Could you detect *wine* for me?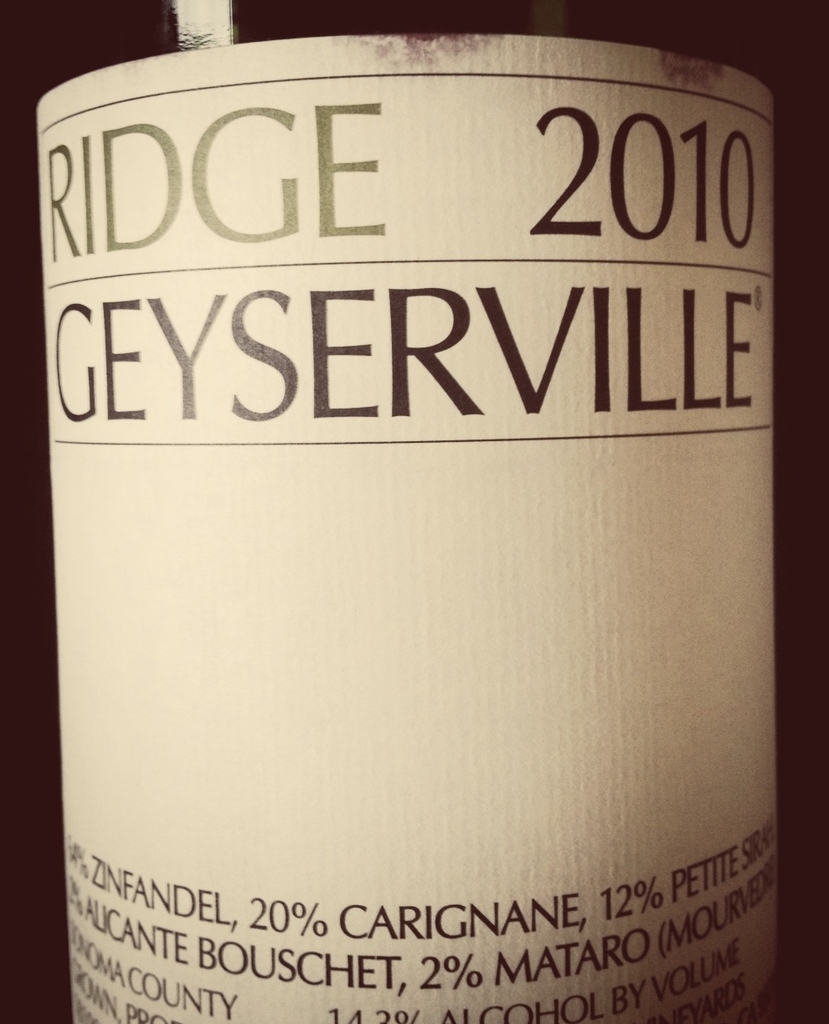
Detection result: <region>37, 0, 788, 1001</region>.
